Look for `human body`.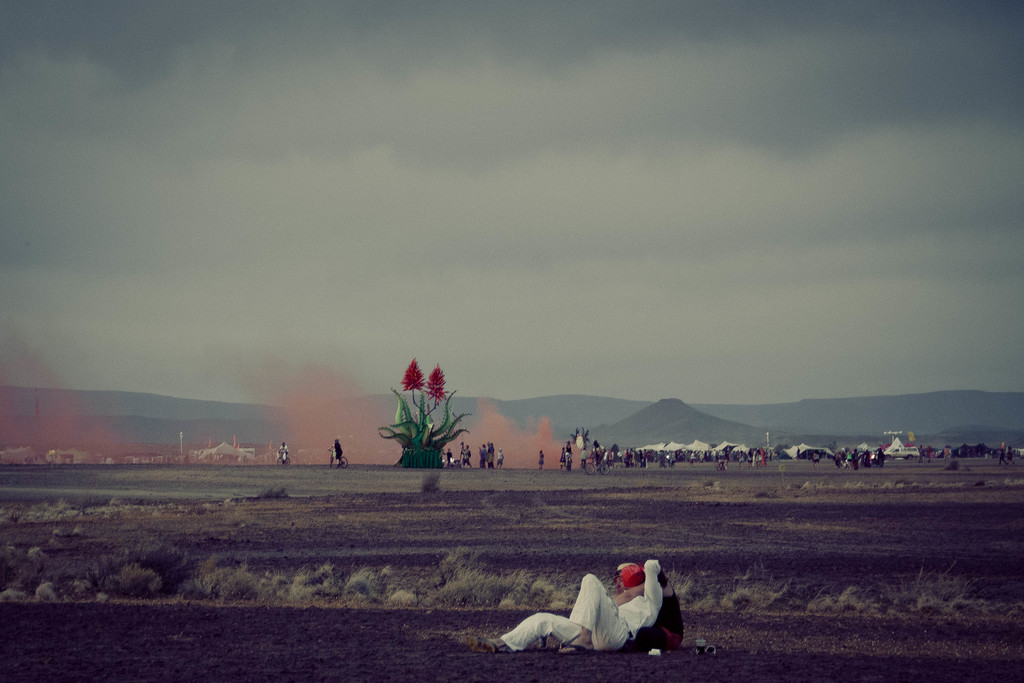
Found: x1=845 y1=446 x2=856 y2=471.
